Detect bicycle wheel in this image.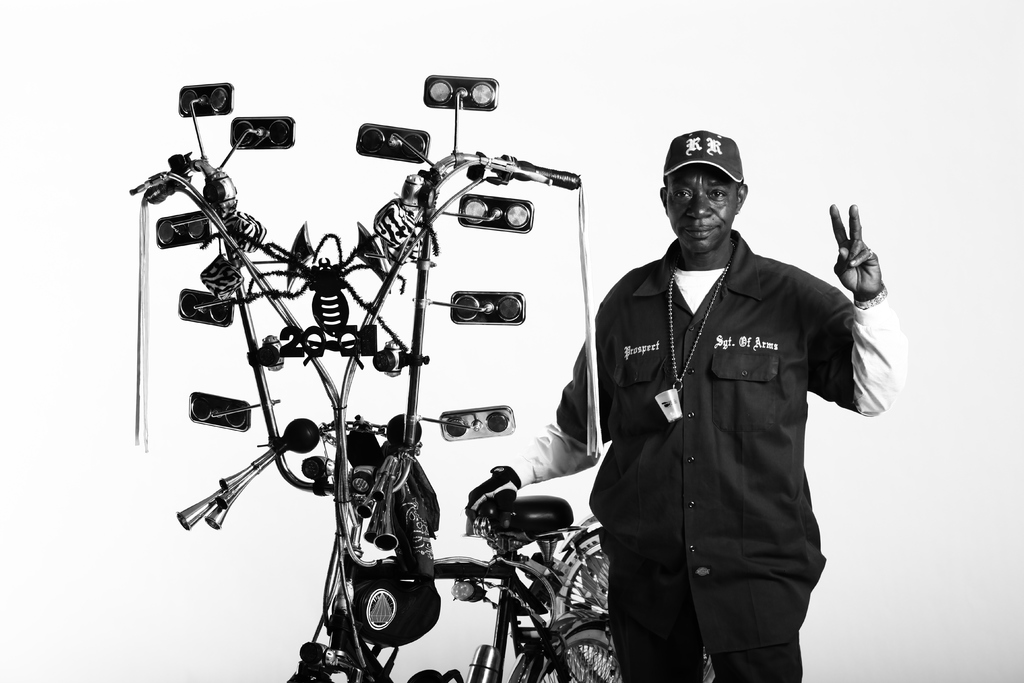
Detection: {"x1": 548, "y1": 523, "x2": 717, "y2": 682}.
